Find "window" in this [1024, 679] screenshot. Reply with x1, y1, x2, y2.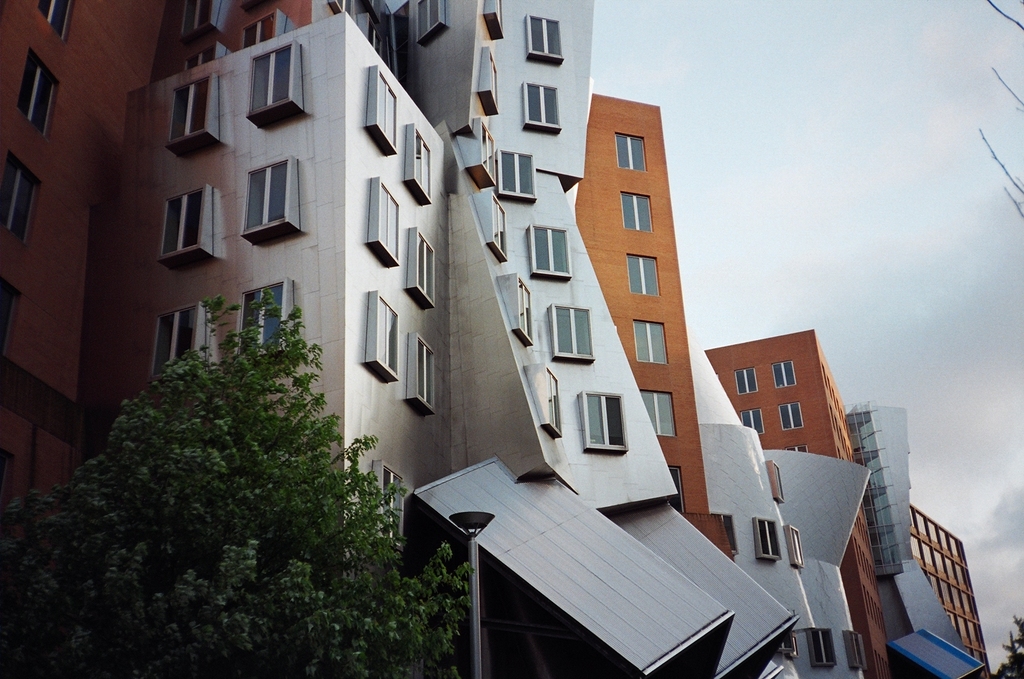
0, 156, 42, 243.
